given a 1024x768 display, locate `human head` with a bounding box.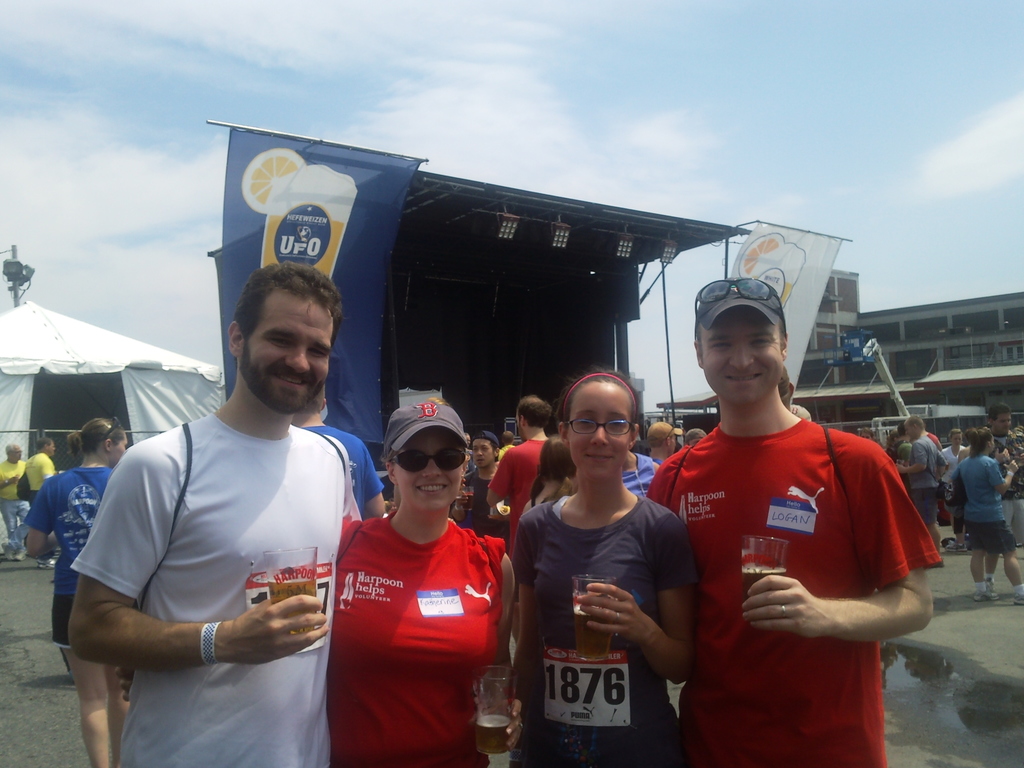
Located: {"x1": 695, "y1": 294, "x2": 783, "y2": 401}.
